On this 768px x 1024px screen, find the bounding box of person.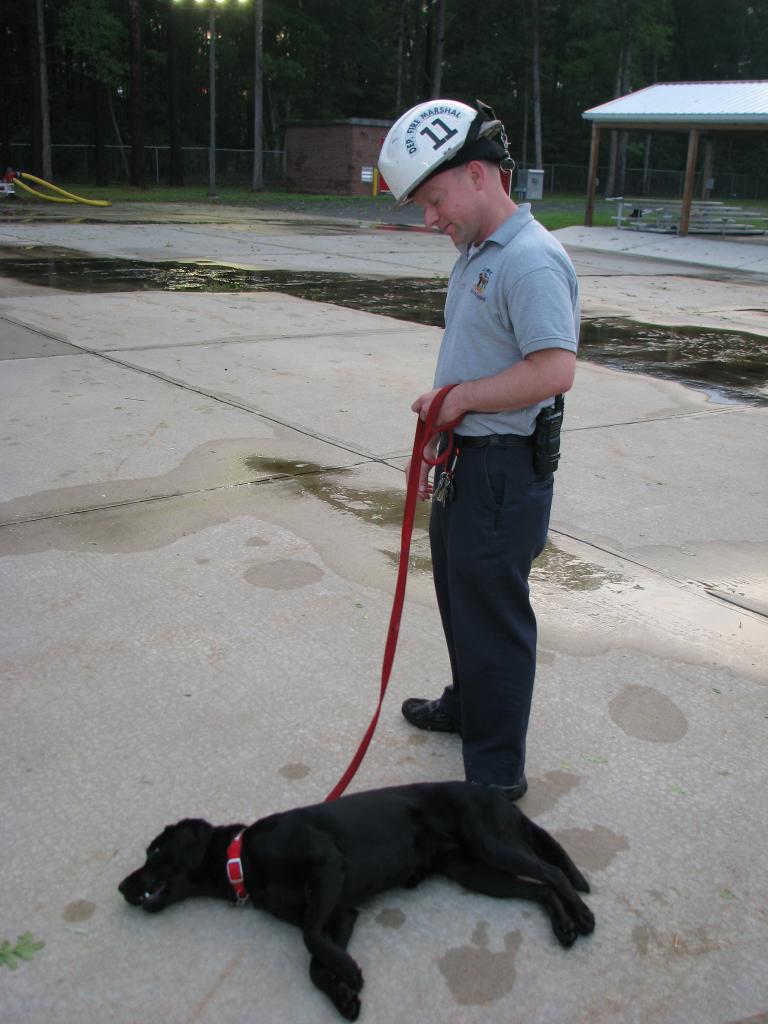
Bounding box: [x1=412, y1=89, x2=584, y2=799].
